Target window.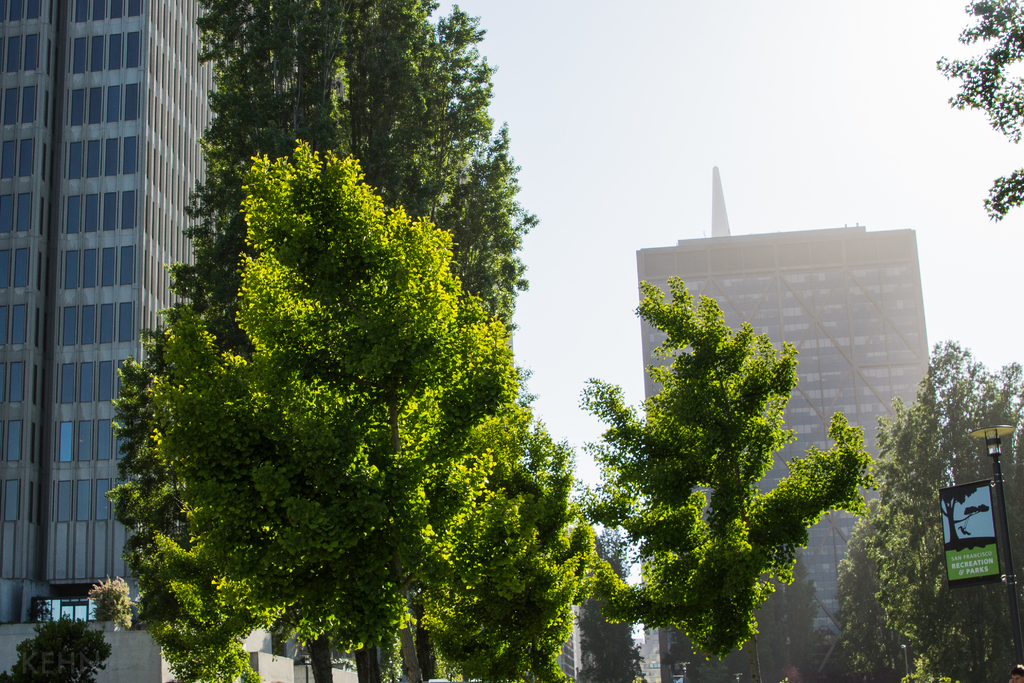
Target region: 61,308,75,344.
